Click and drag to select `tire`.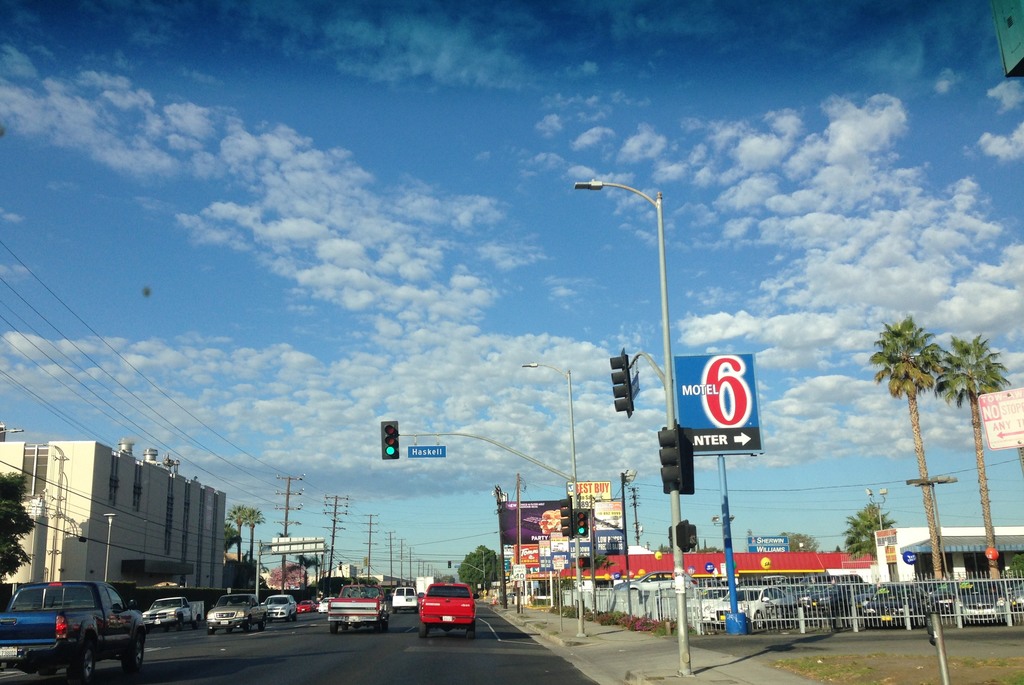
Selection: left=241, top=618, right=253, bottom=634.
